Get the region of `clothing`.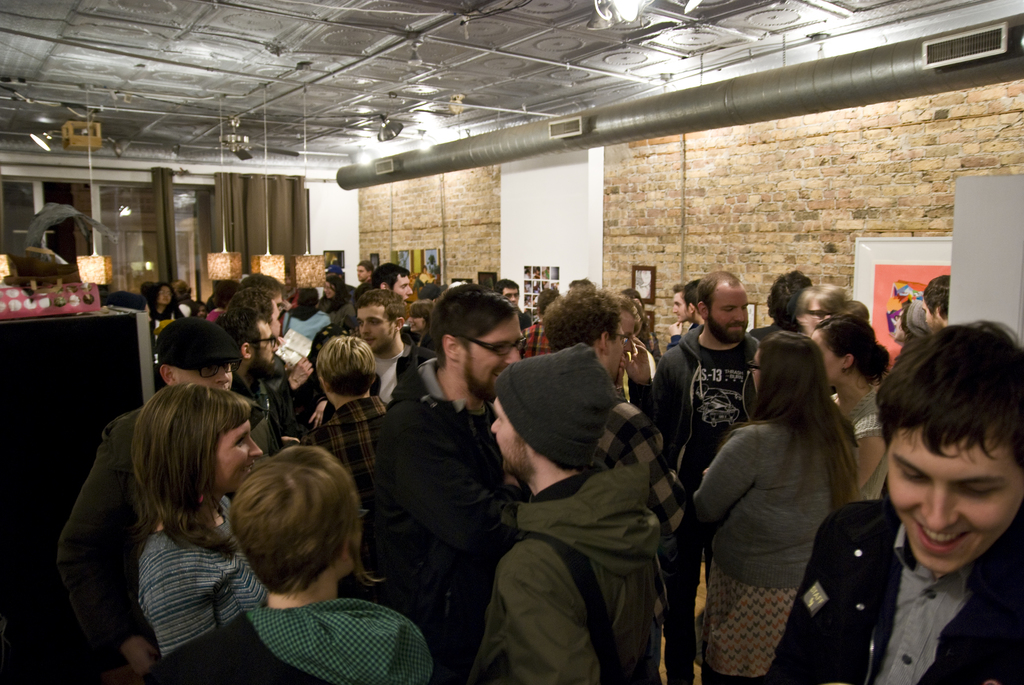
rect(772, 470, 1023, 684).
